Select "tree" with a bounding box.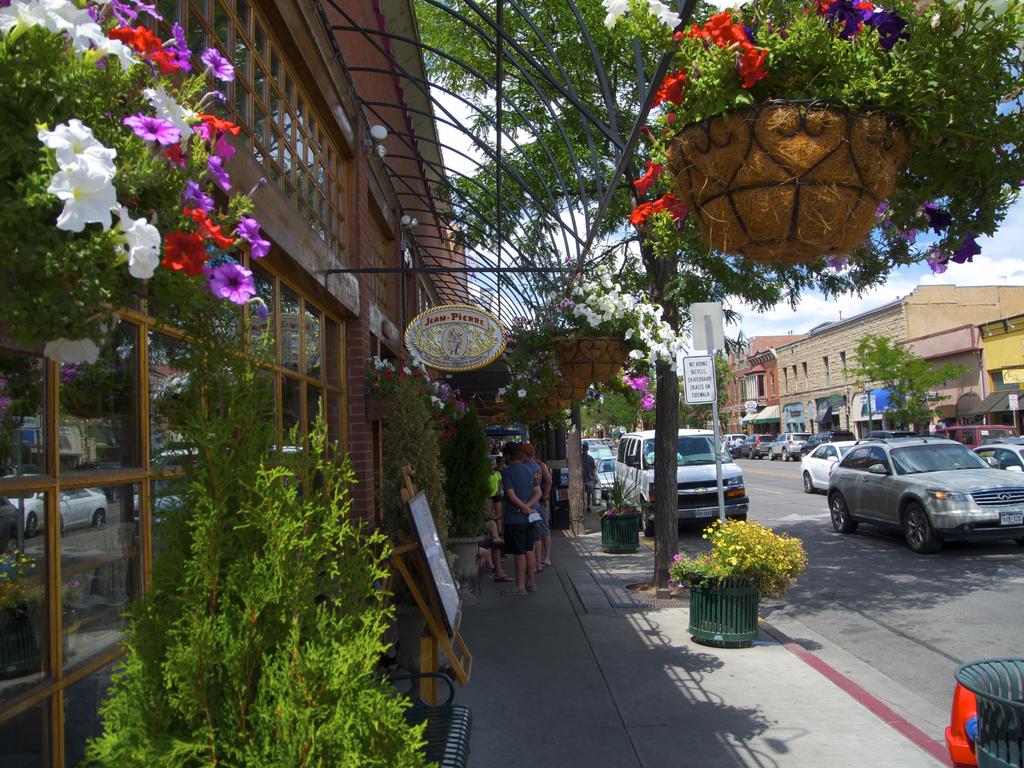
Rect(414, 7, 1023, 591).
